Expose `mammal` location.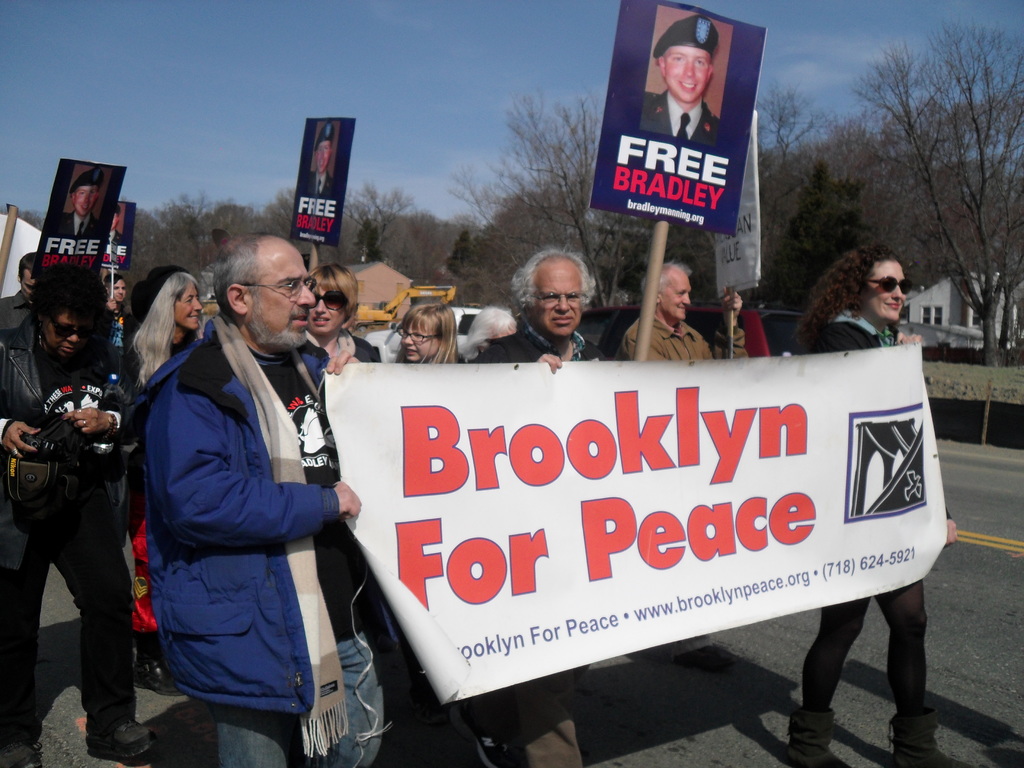
Exposed at pyautogui.locateOnScreen(99, 264, 129, 326).
